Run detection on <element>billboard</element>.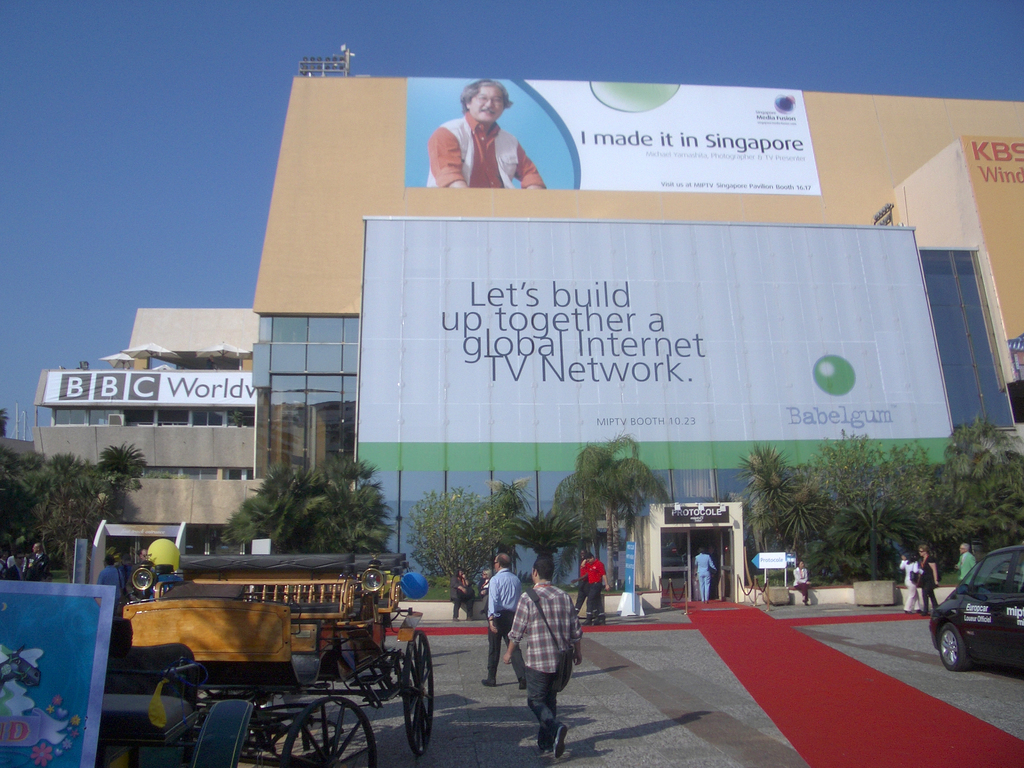
Result: 252, 74, 1023, 340.
